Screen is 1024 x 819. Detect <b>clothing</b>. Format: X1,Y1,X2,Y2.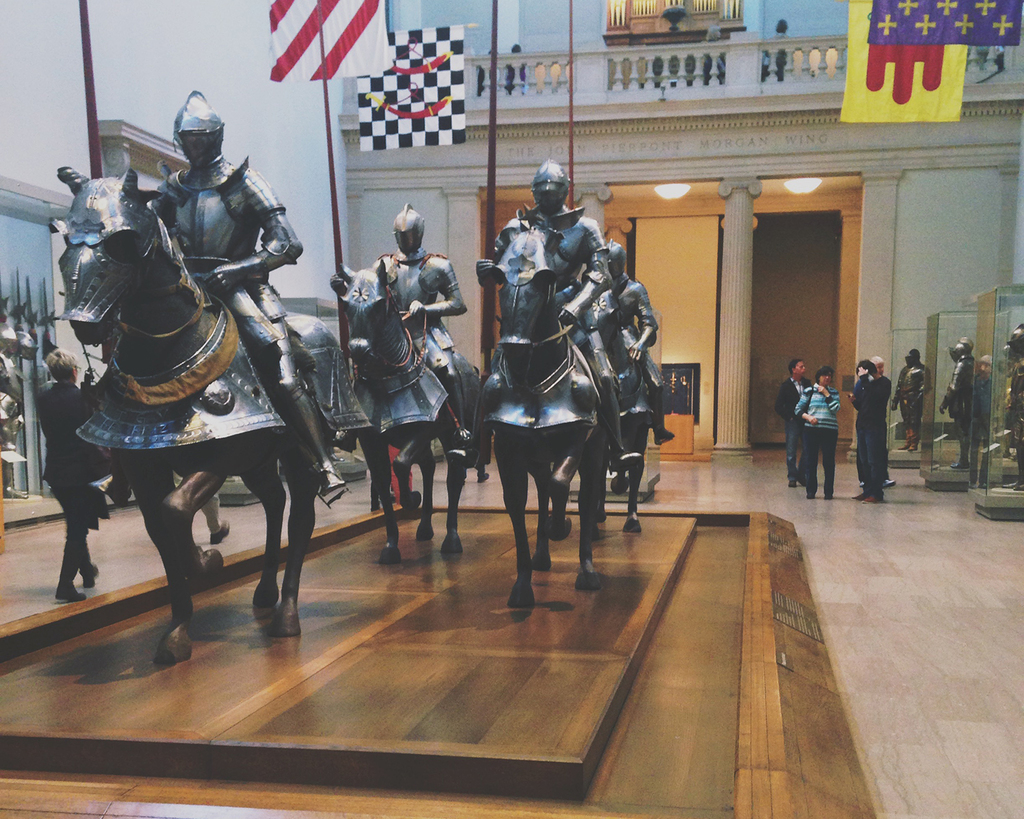
793,382,842,491.
